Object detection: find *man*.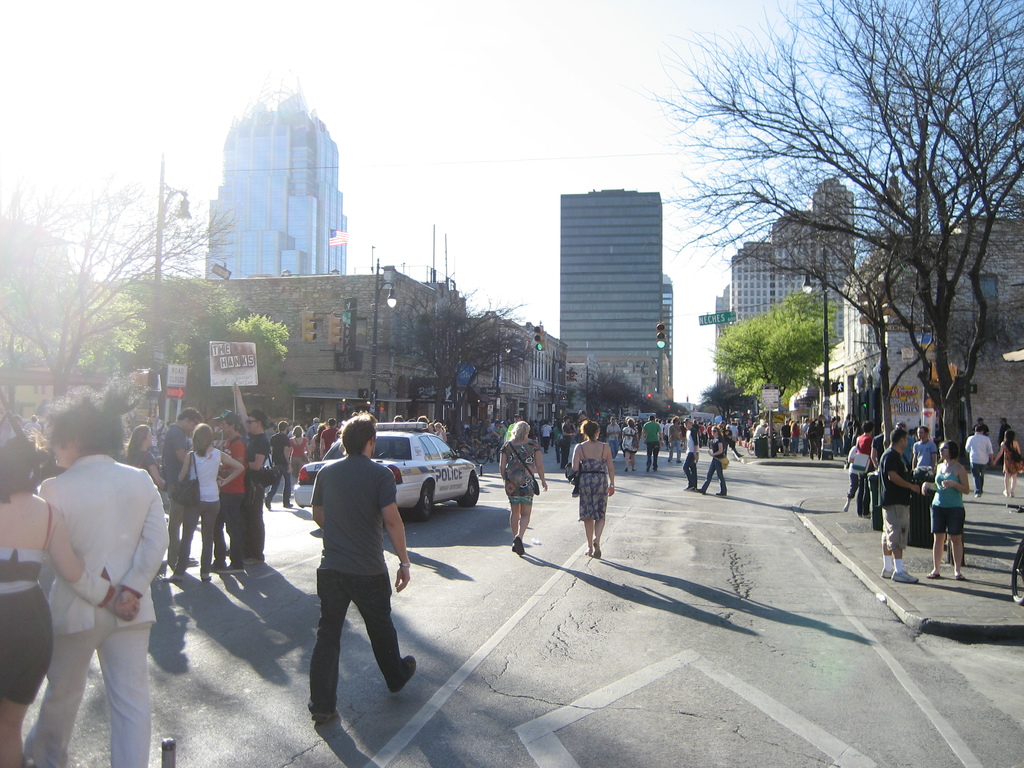
<region>607, 416, 623, 458</region>.
